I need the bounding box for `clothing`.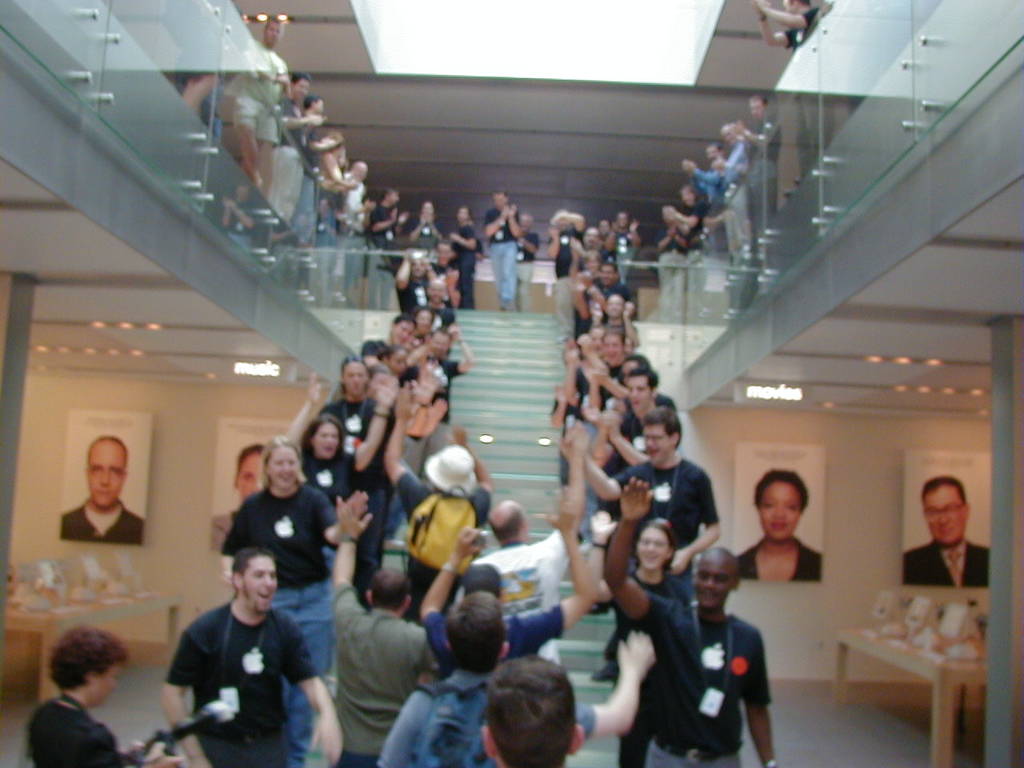
Here it is: rect(198, 726, 282, 767).
